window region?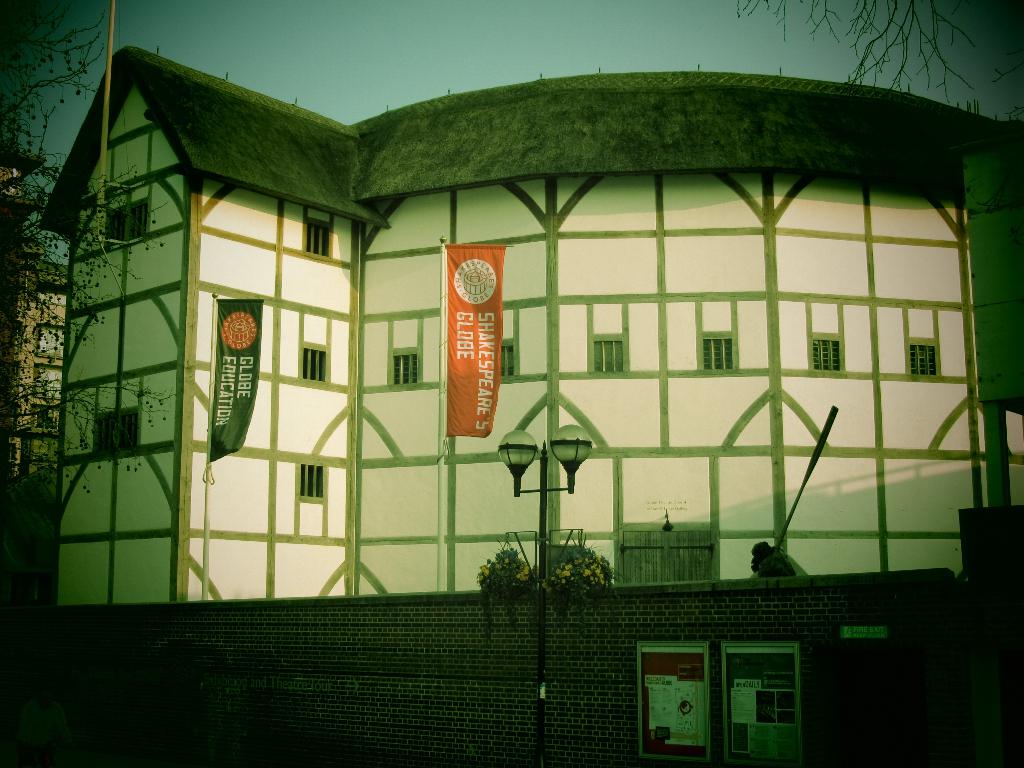
box=[301, 459, 321, 497]
